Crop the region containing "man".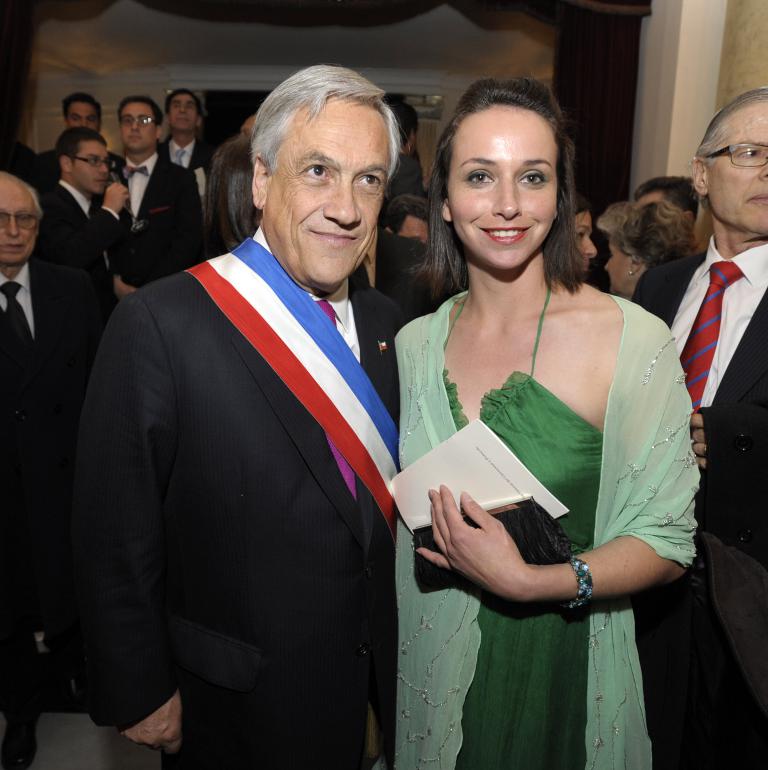
Crop region: <bbox>106, 98, 203, 287</bbox>.
